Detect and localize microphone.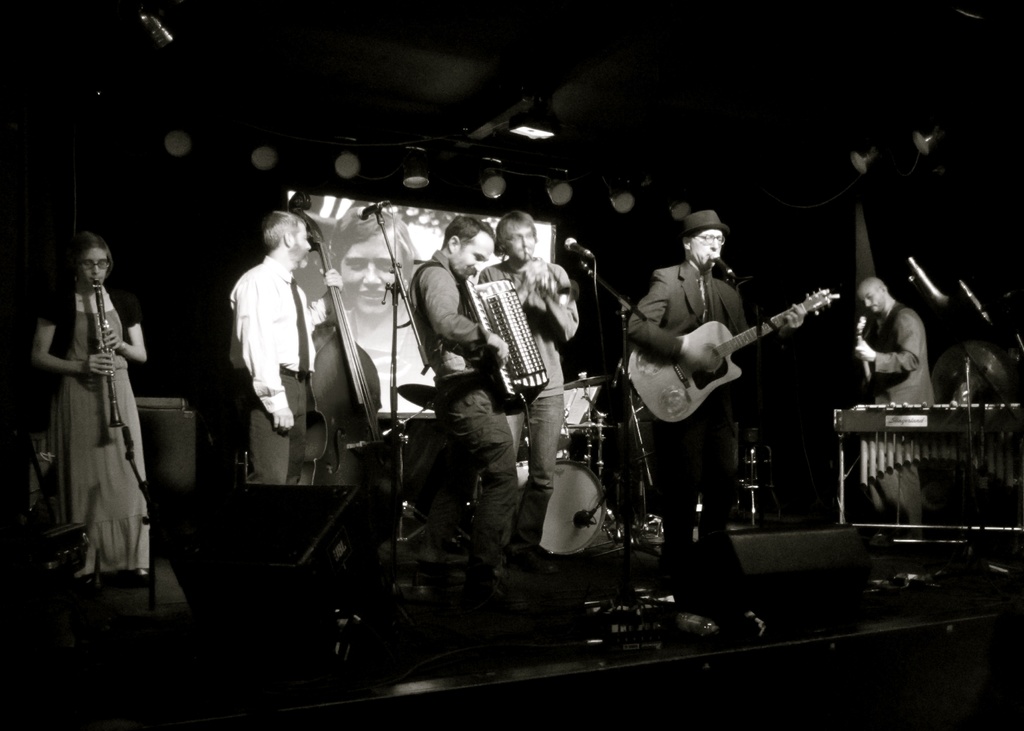
Localized at region(703, 246, 742, 280).
